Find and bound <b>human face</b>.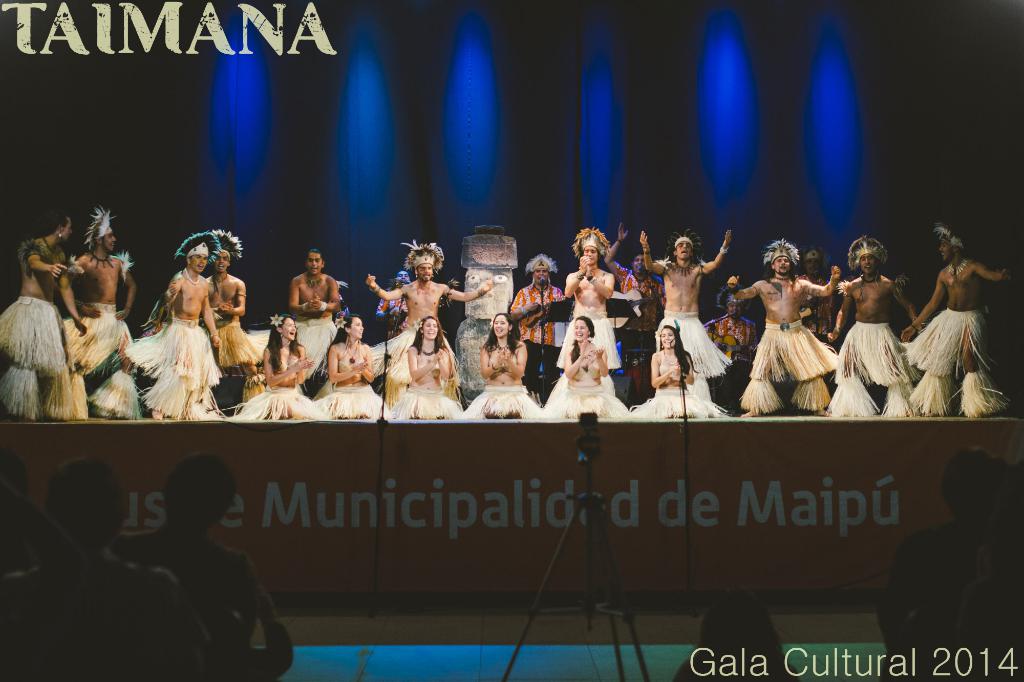
Bound: crop(99, 237, 113, 243).
